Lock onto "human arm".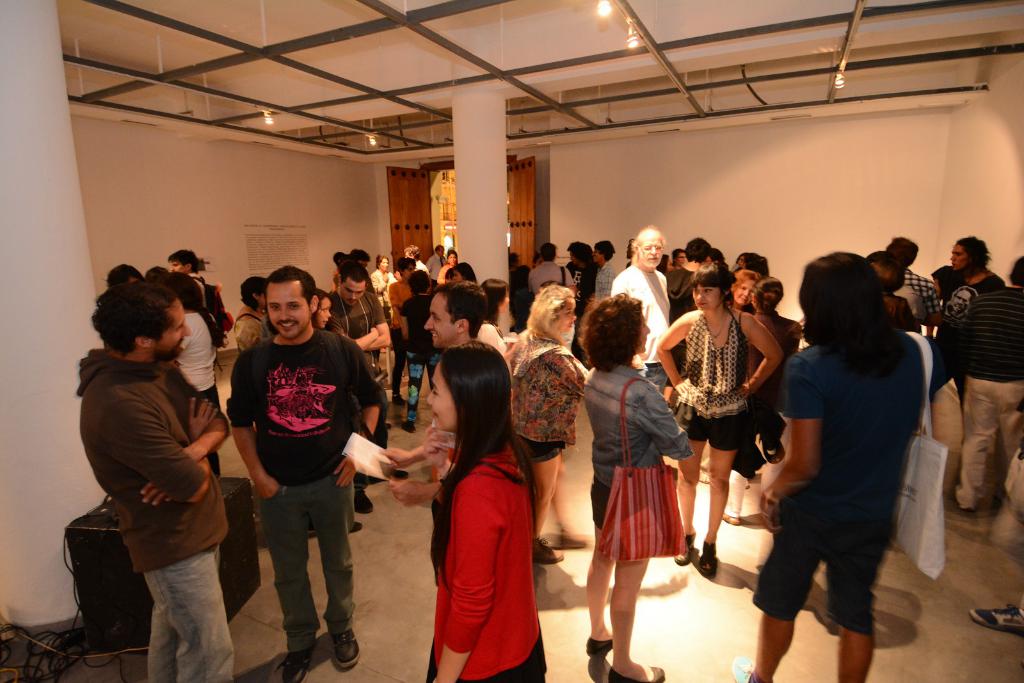
Locked: x1=384, y1=479, x2=435, y2=509.
